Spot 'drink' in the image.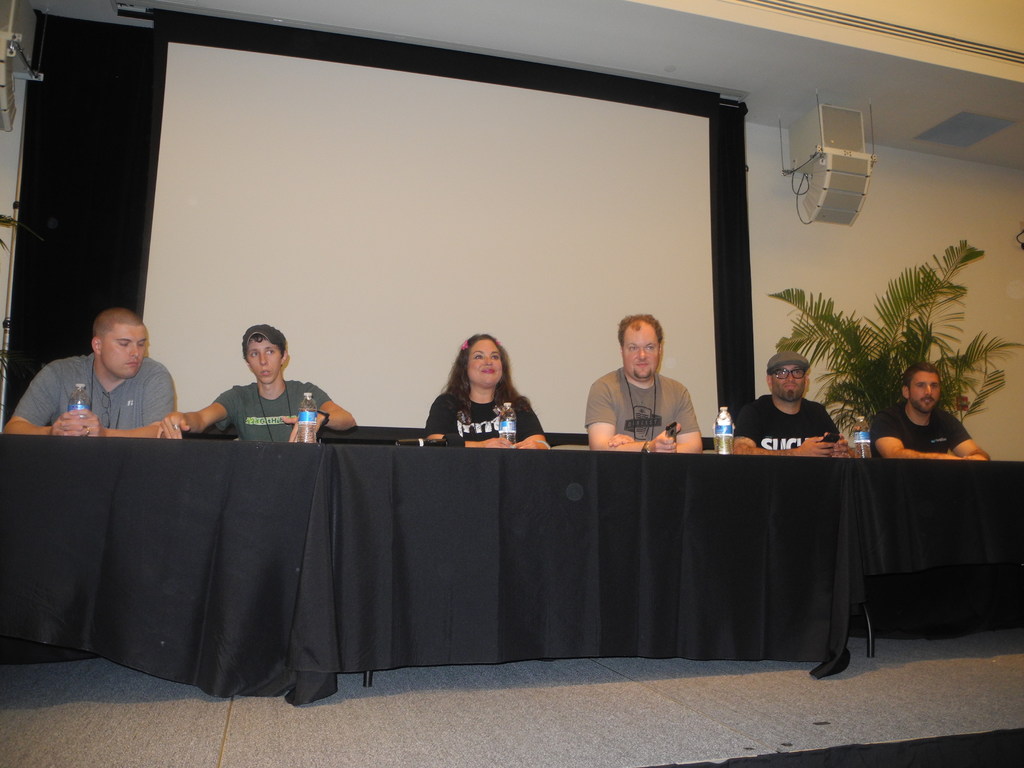
'drink' found at 298 408 321 445.
